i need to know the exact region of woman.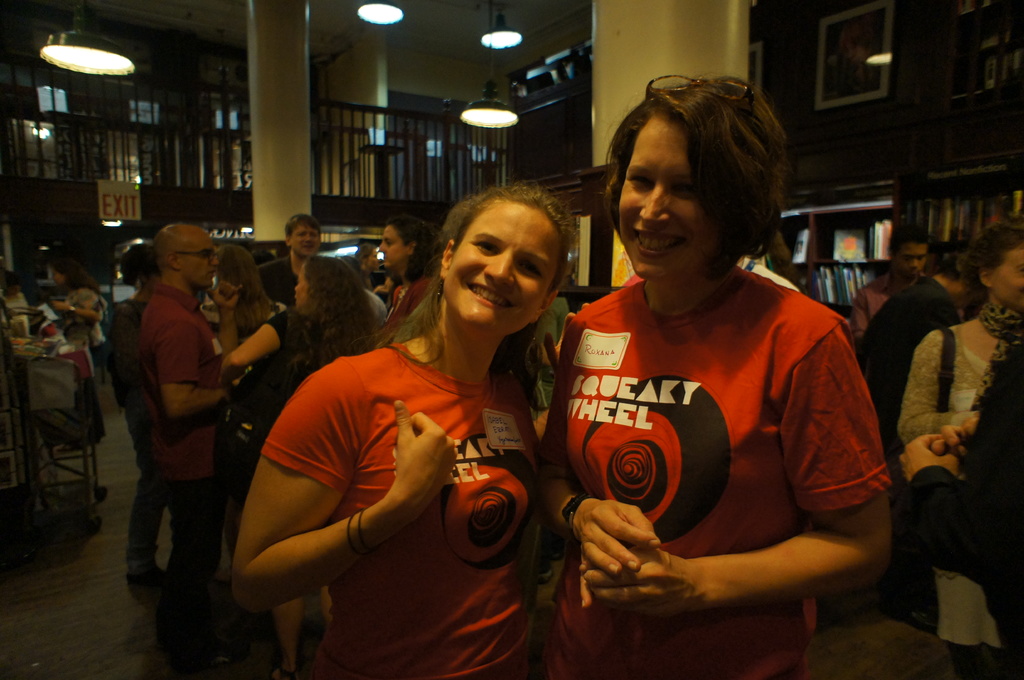
Region: bbox(898, 217, 1023, 679).
